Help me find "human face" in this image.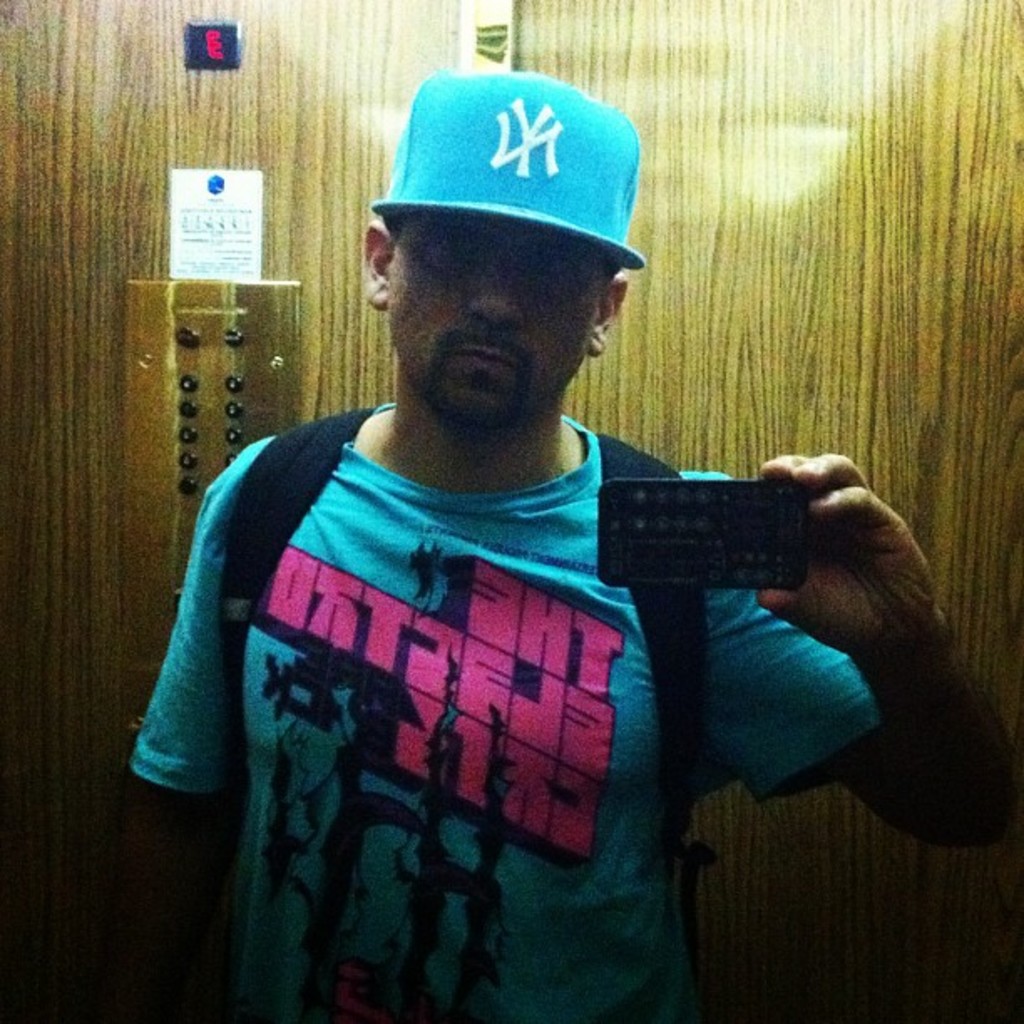
Found it: select_region(383, 212, 601, 435).
